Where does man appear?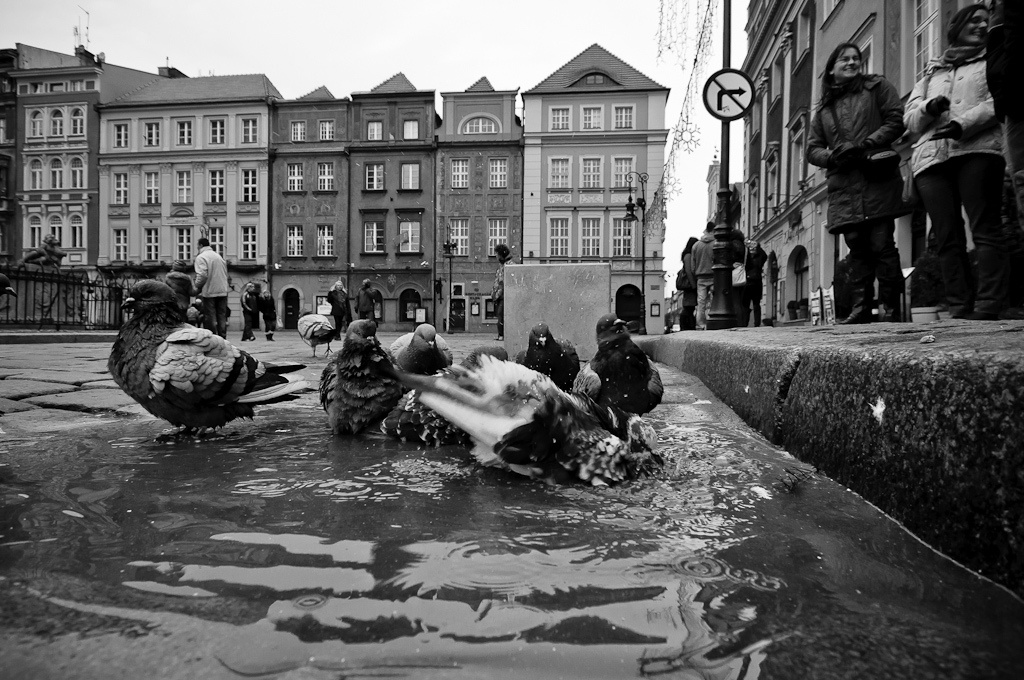
Appears at [x1=686, y1=220, x2=716, y2=324].
